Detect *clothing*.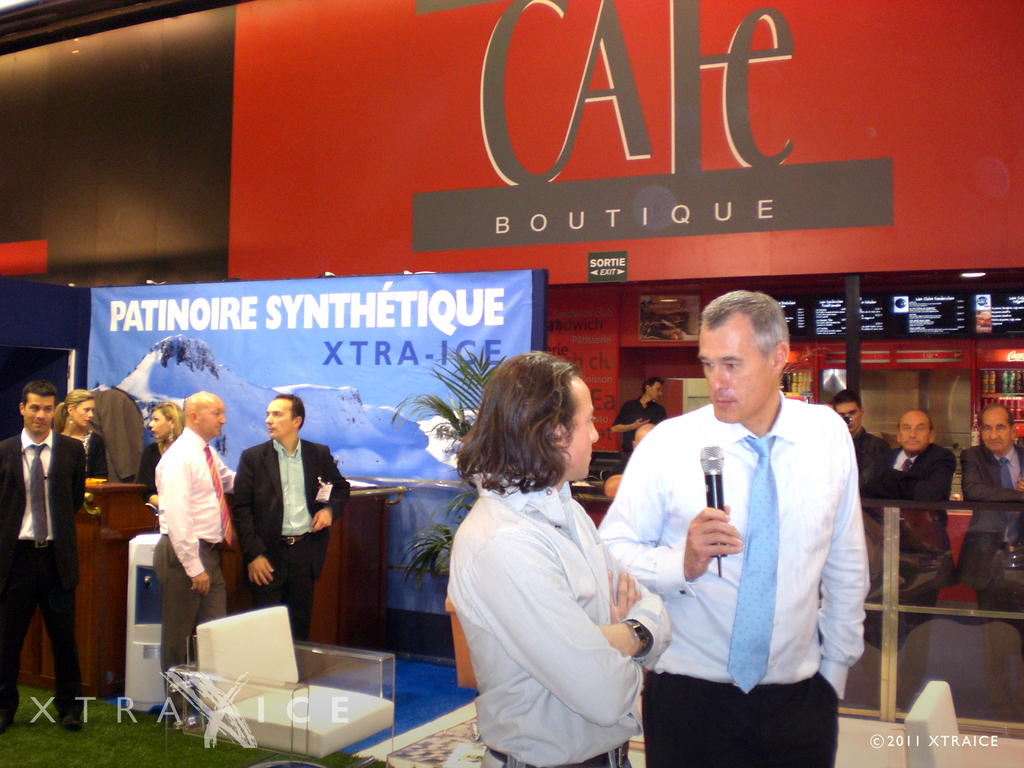
Detected at detection(214, 533, 324, 627).
